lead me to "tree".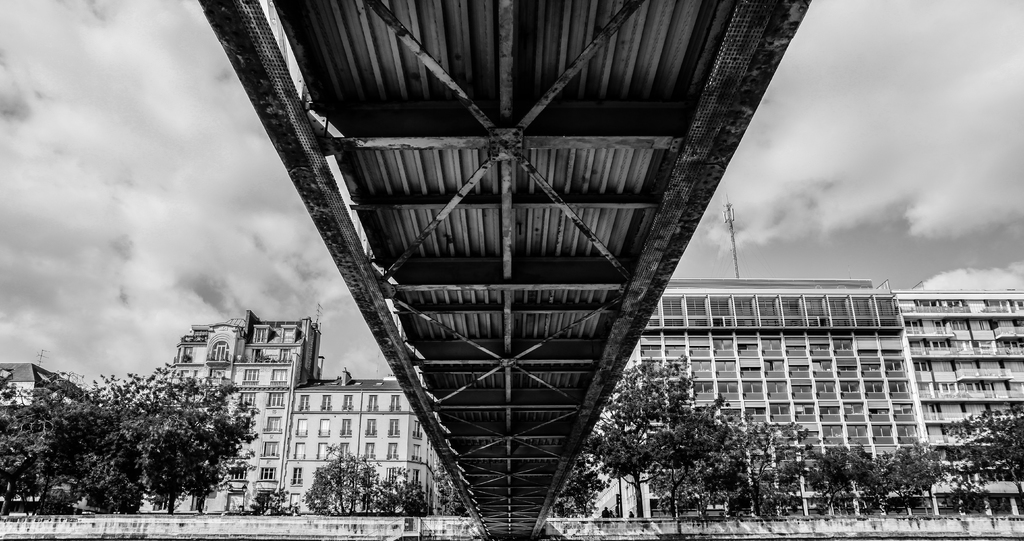
Lead to rect(938, 405, 1023, 504).
